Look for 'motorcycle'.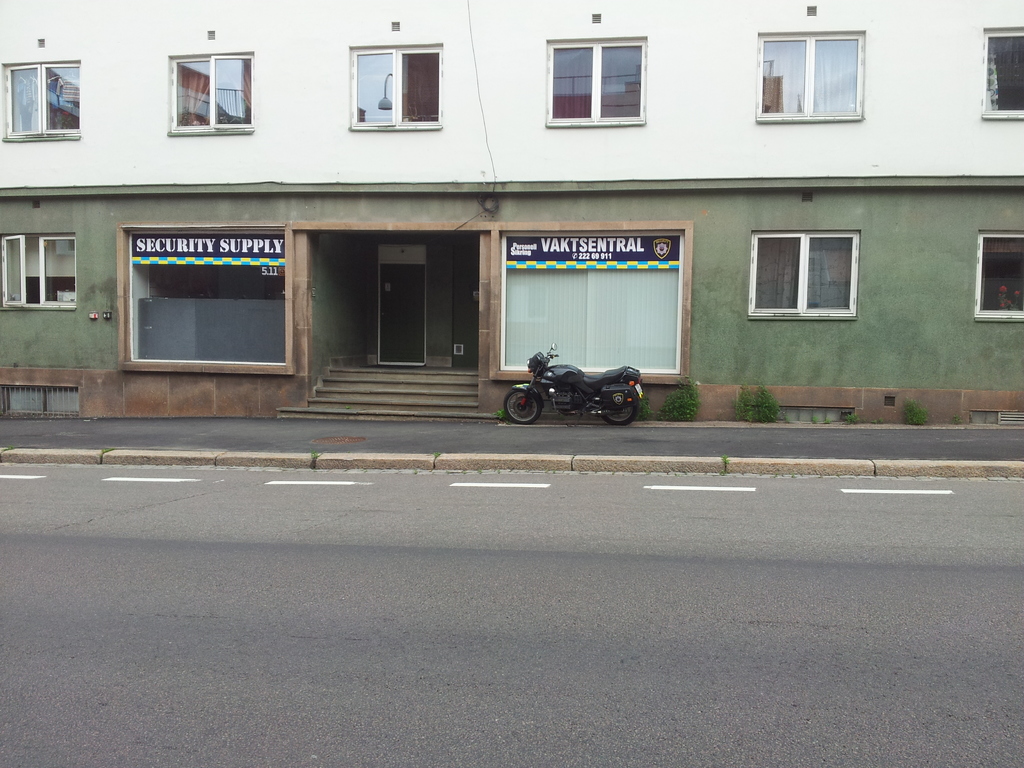
Found: crop(513, 349, 650, 424).
